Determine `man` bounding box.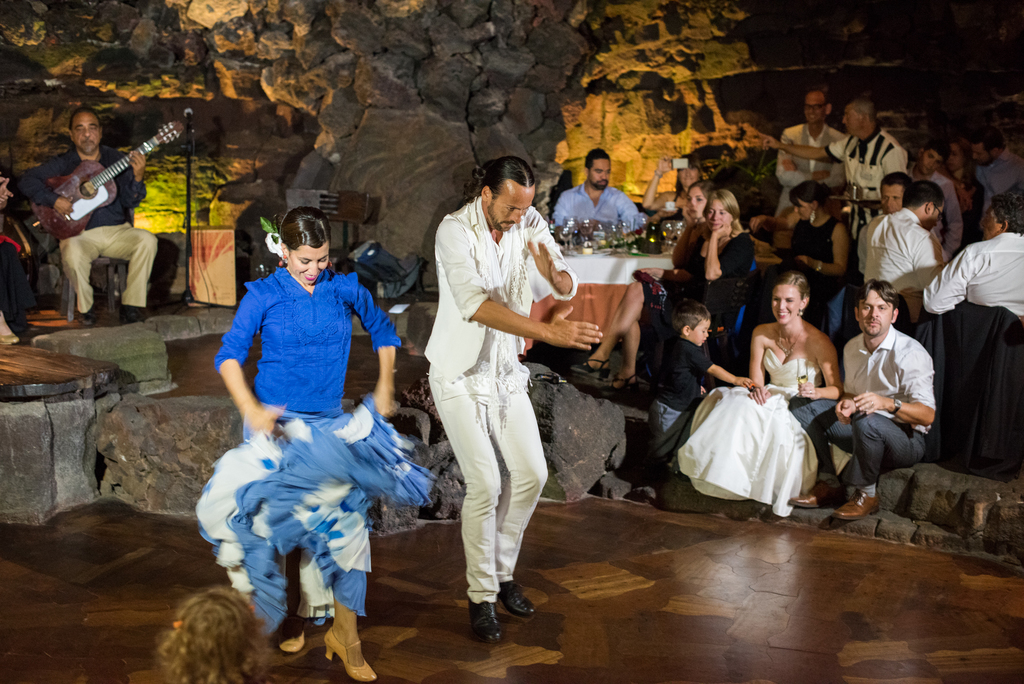
Determined: box=[833, 275, 943, 508].
